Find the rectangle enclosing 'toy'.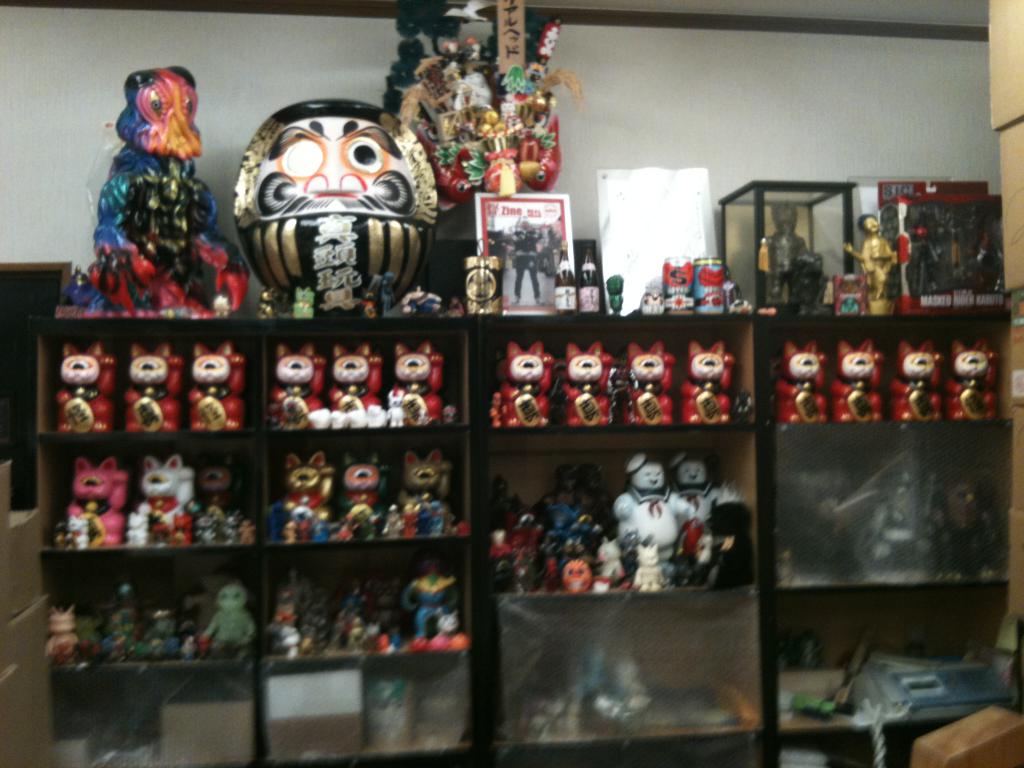
202 584 266 671.
